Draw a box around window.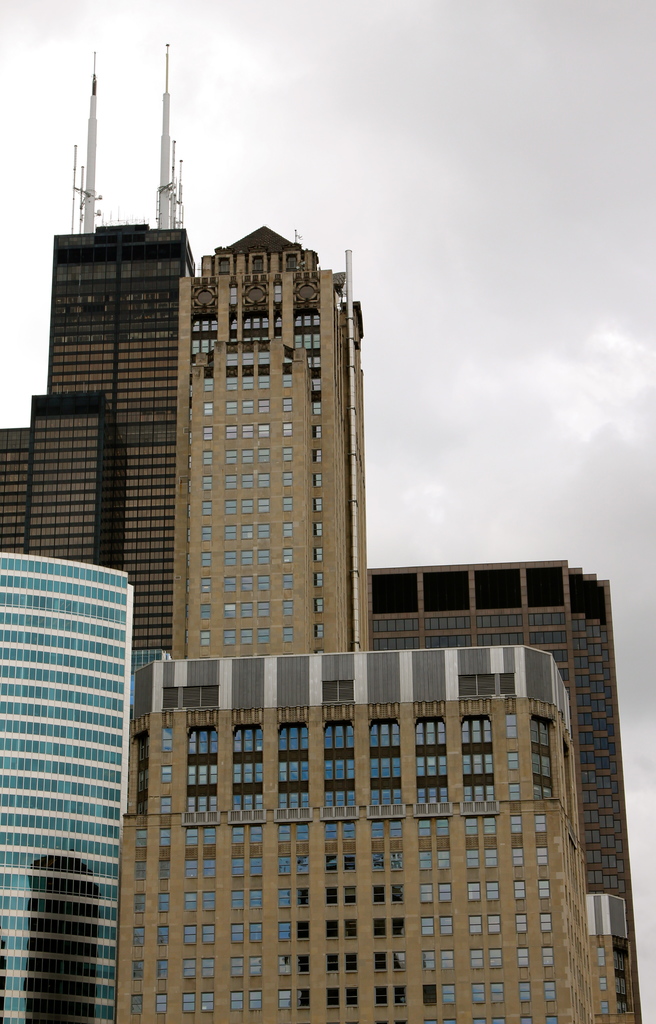
(left=466, top=848, right=482, bottom=869).
